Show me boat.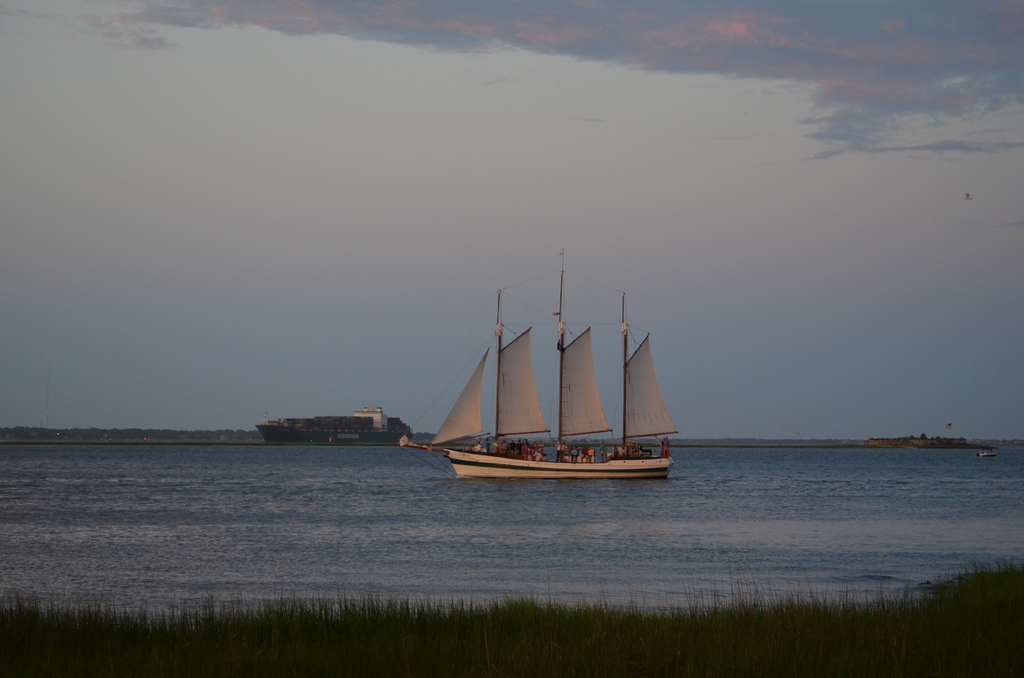
boat is here: {"left": 407, "top": 276, "right": 705, "bottom": 498}.
